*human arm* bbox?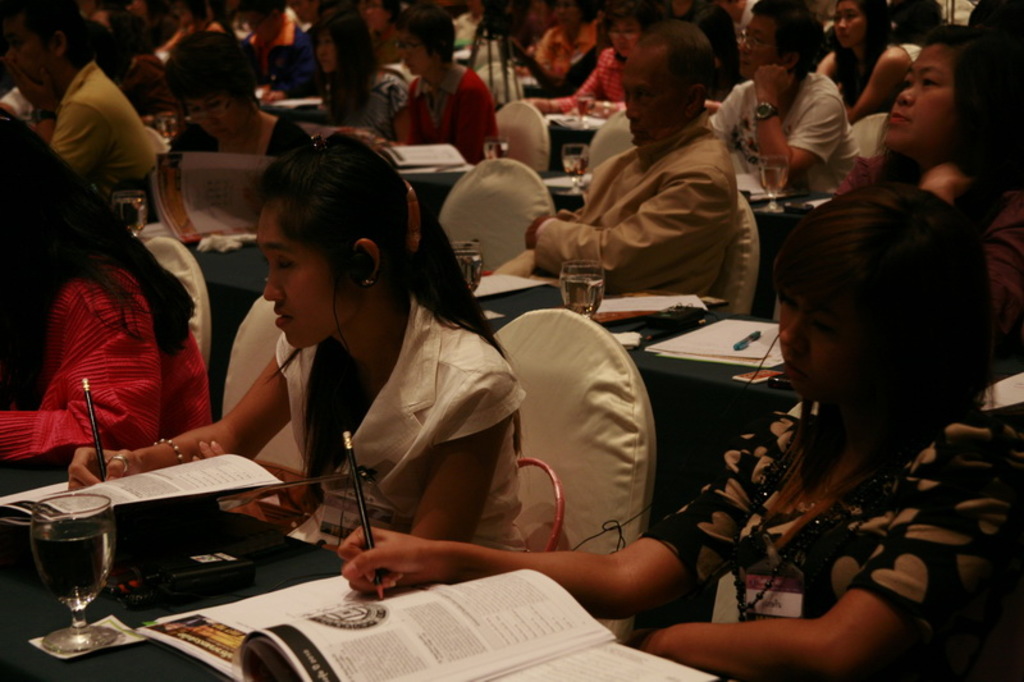
(189, 367, 515, 549)
